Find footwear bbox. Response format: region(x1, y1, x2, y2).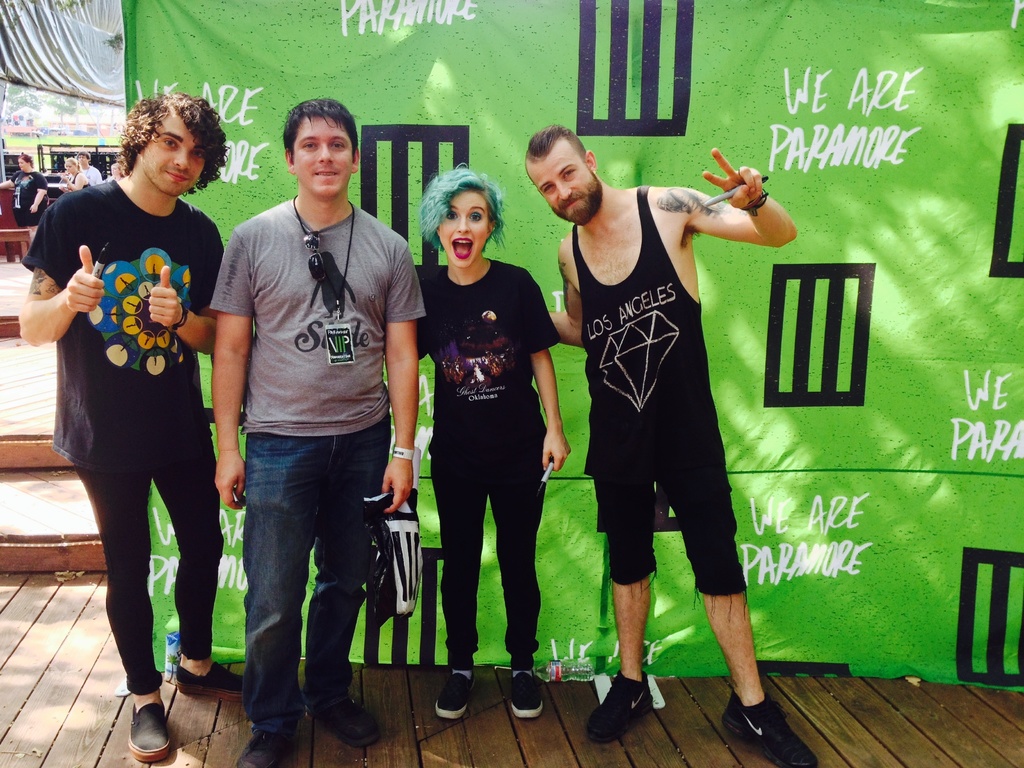
region(717, 694, 820, 767).
